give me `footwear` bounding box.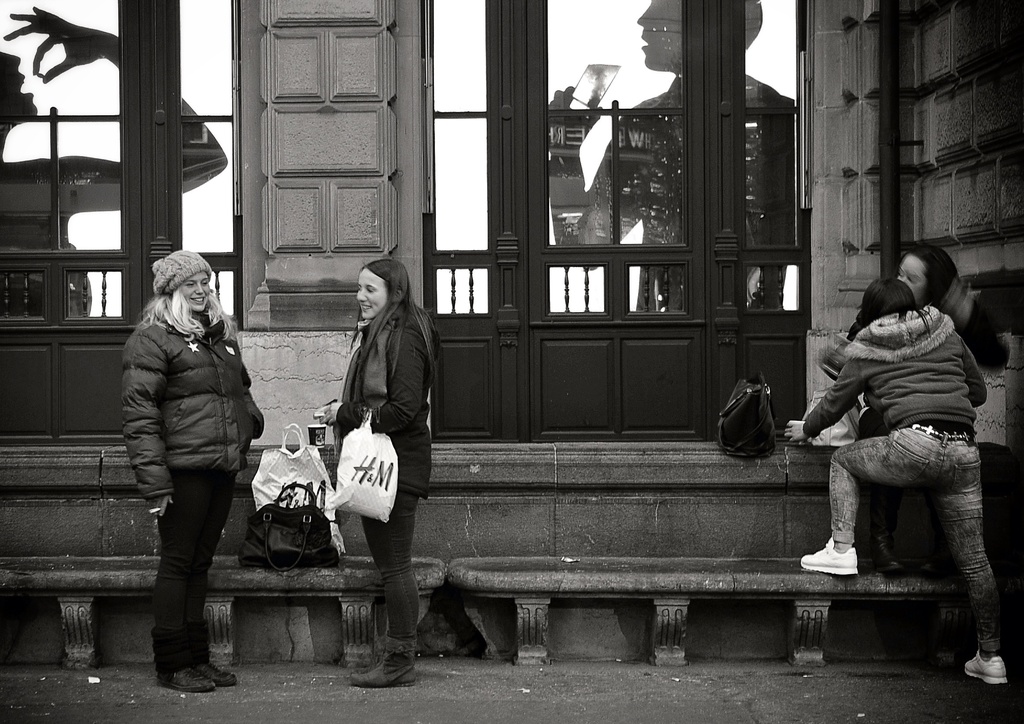
region(964, 655, 1007, 684).
